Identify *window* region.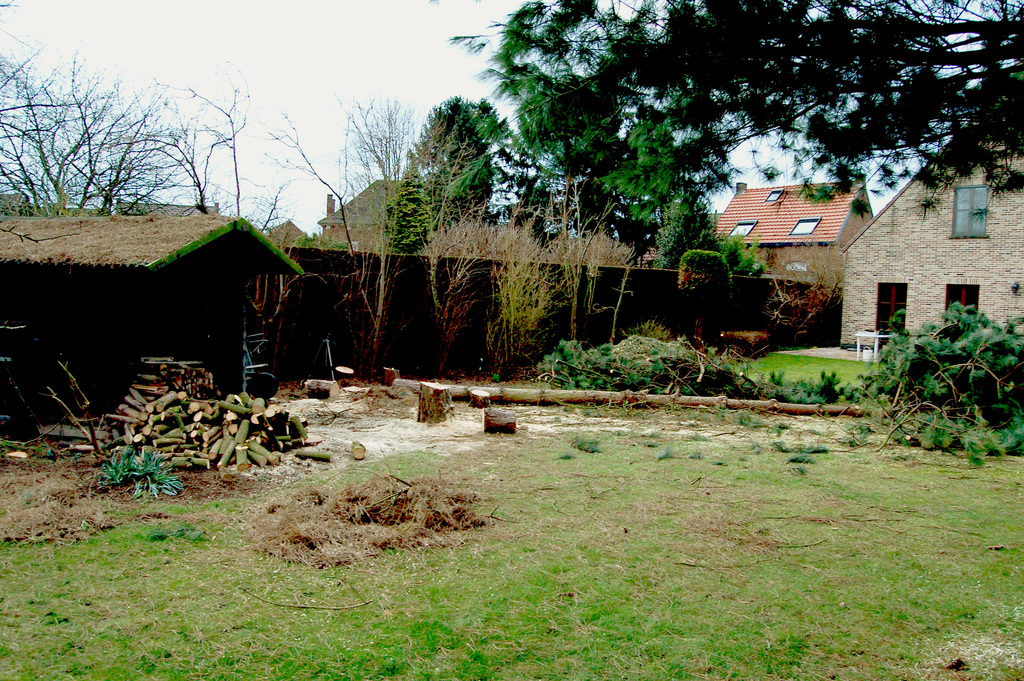
Region: 724, 219, 753, 239.
